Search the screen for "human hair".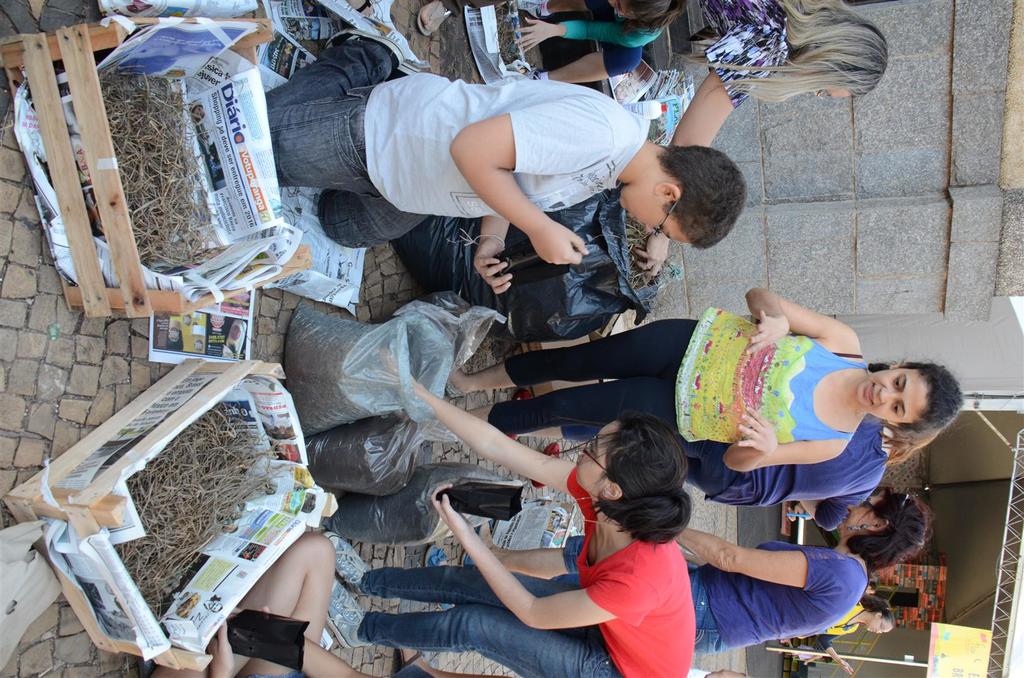
Found at x1=865, y1=354, x2=976, y2=465.
